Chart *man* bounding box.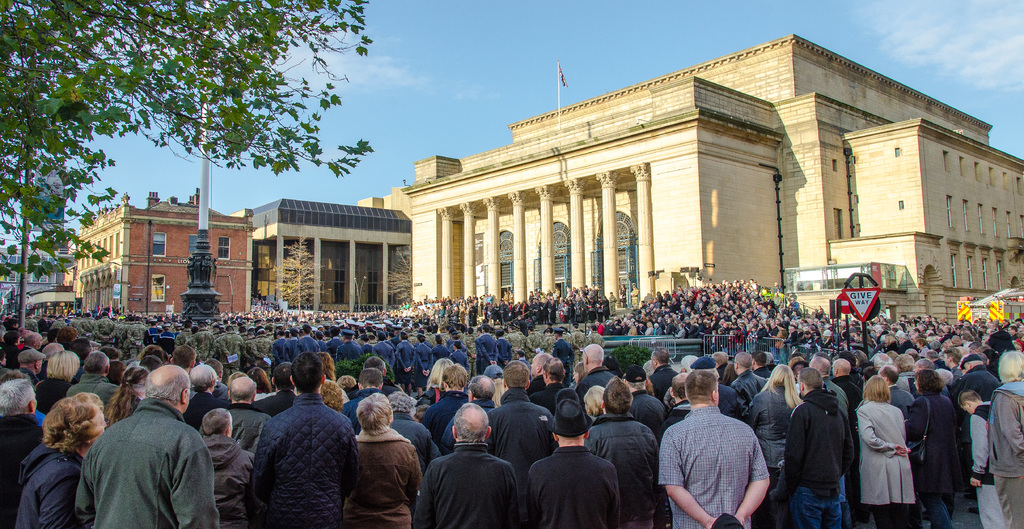
Charted: 261, 361, 301, 422.
